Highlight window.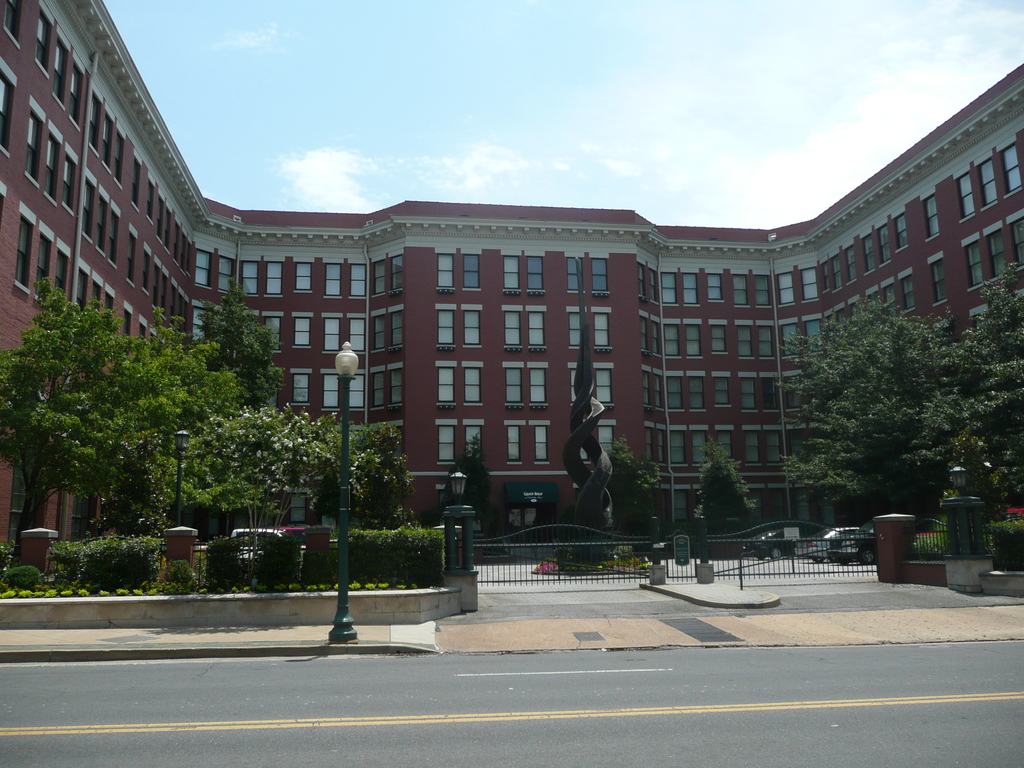
Highlighted region: {"left": 778, "top": 268, "right": 793, "bottom": 302}.
